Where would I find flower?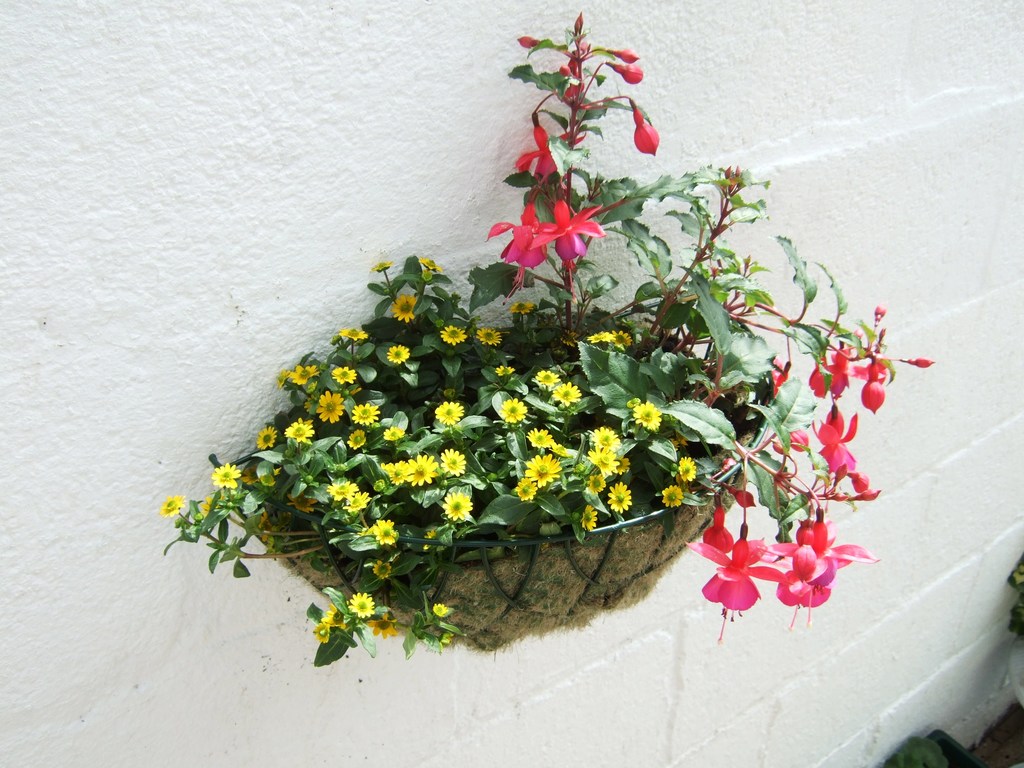
At <box>289,488,318,515</box>.
